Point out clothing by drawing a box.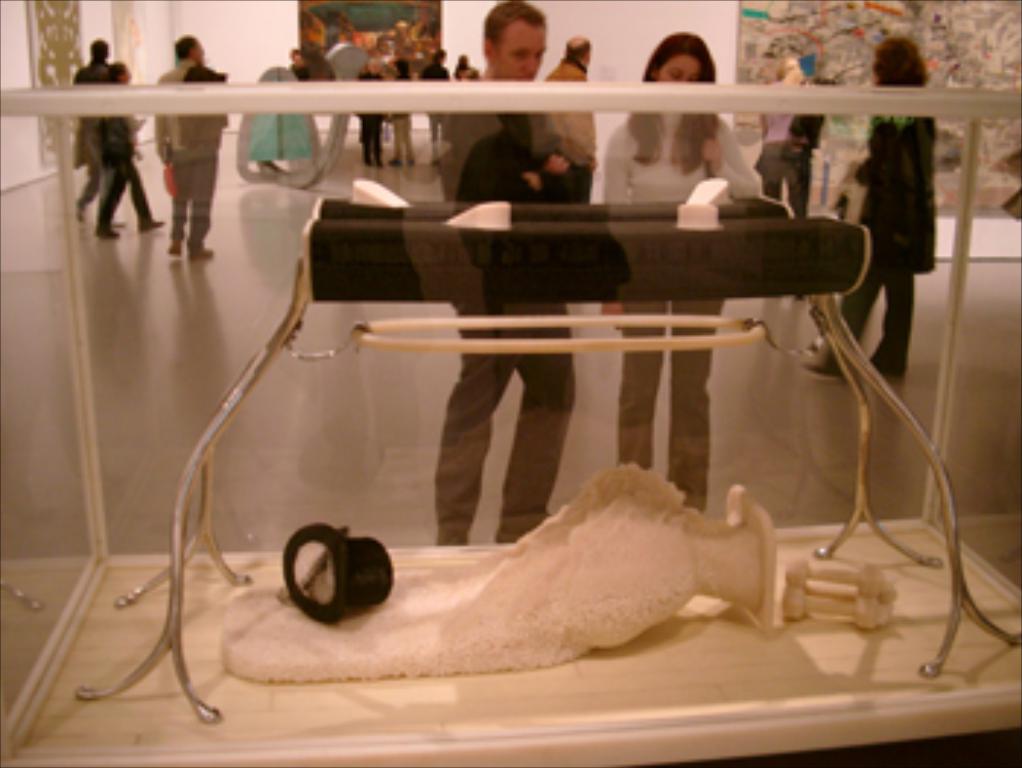
<box>599,105,762,508</box>.
